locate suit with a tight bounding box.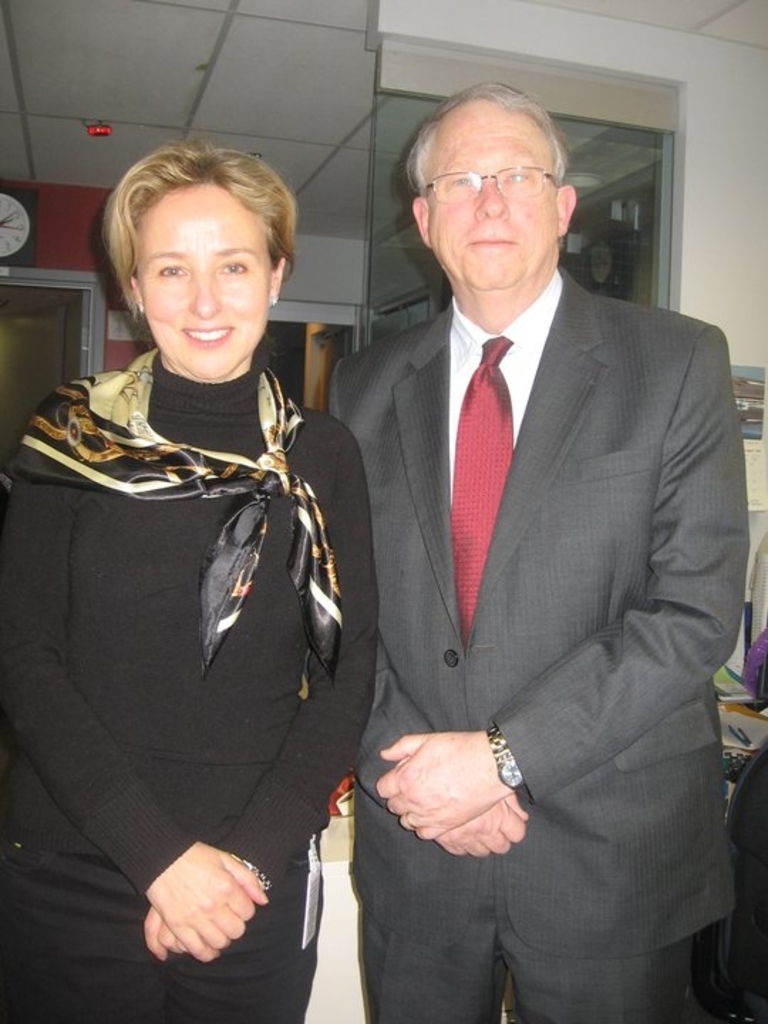
x1=317, y1=108, x2=735, y2=997.
